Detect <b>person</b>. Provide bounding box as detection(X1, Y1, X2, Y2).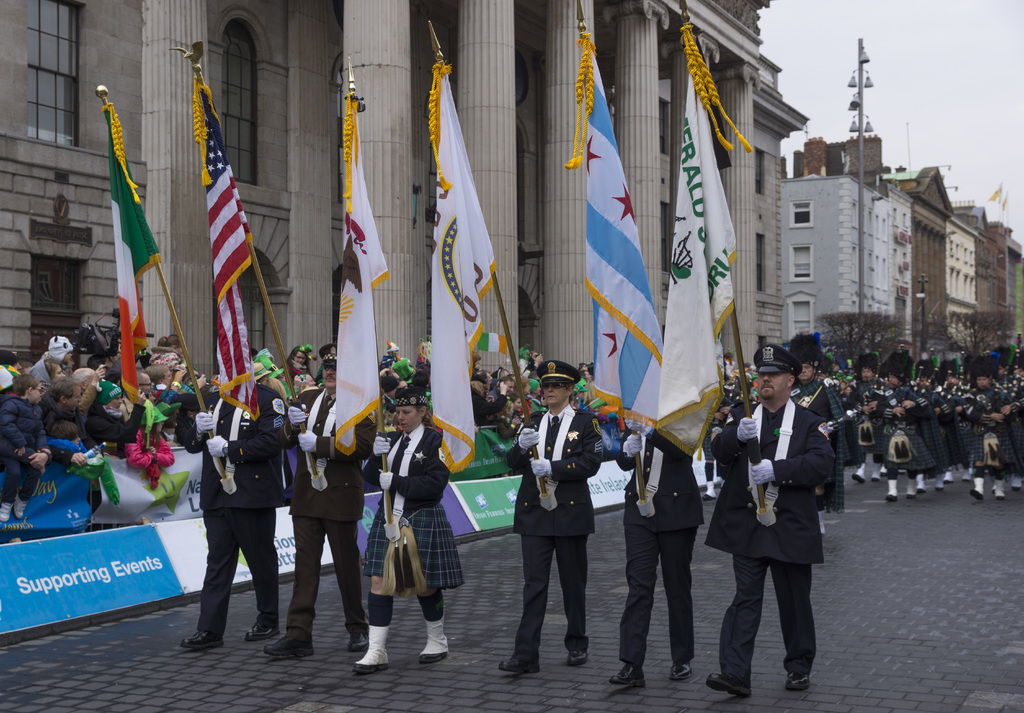
detection(289, 341, 314, 370).
